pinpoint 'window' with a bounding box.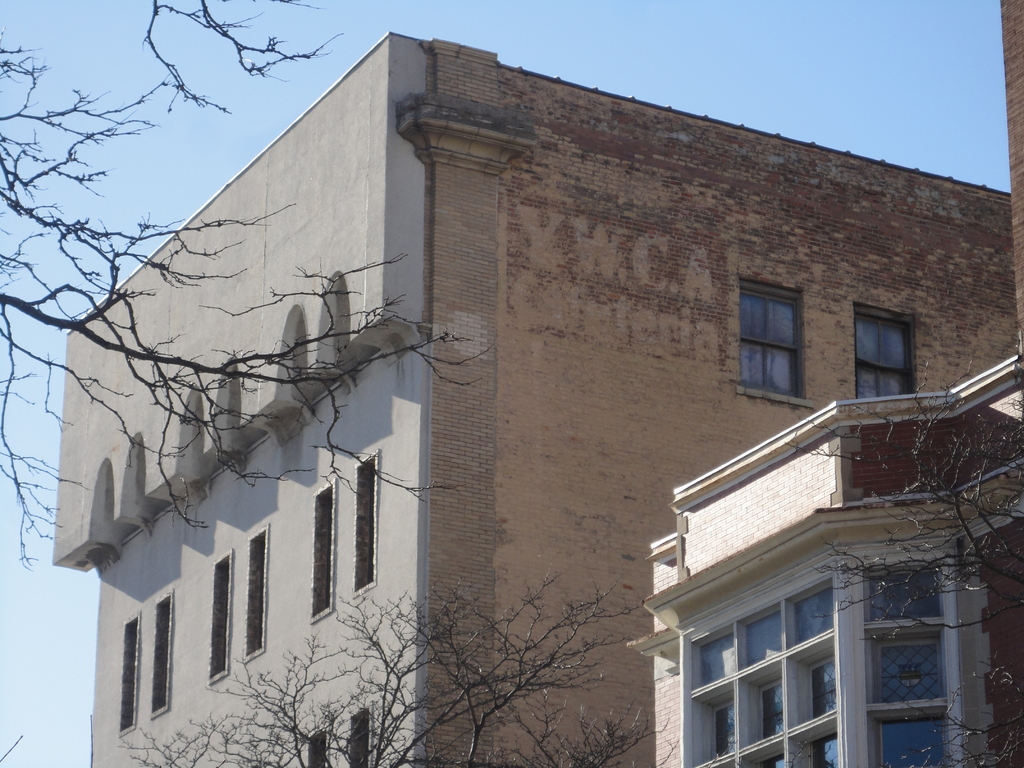
<bbox>118, 615, 140, 734</bbox>.
